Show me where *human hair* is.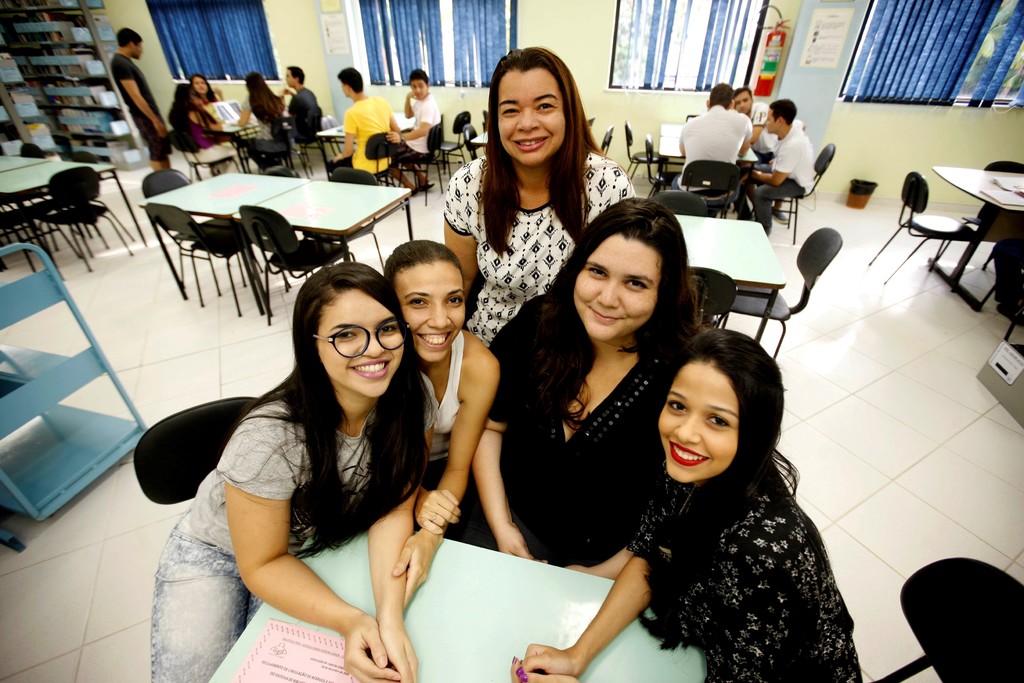
*human hair* is at {"x1": 410, "y1": 68, "x2": 428, "y2": 86}.
